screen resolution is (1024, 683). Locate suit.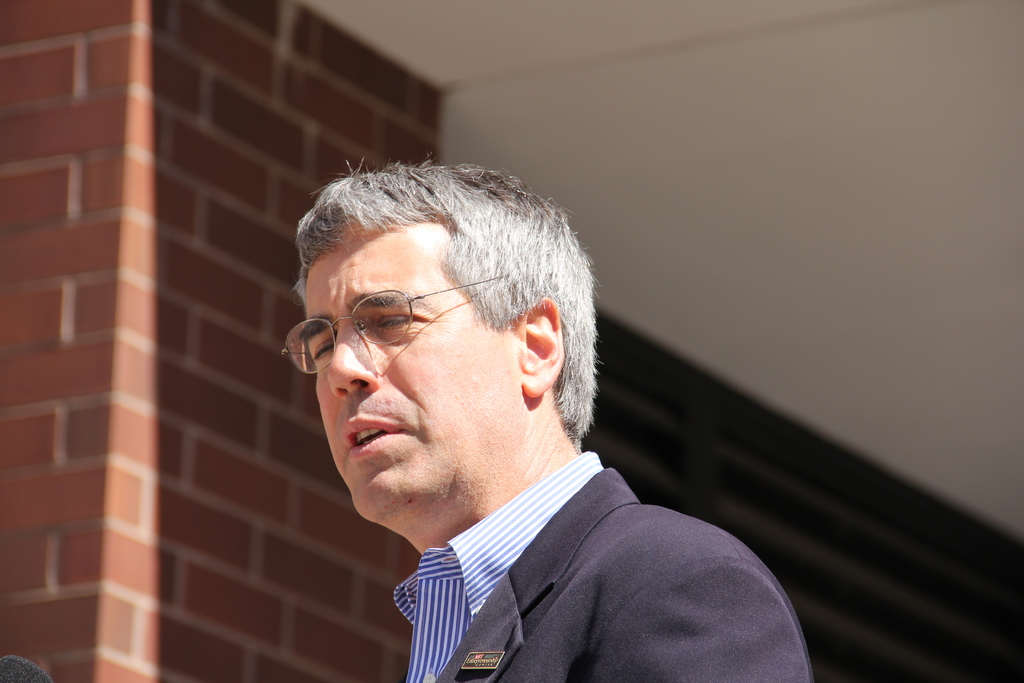
select_region(291, 435, 800, 670).
